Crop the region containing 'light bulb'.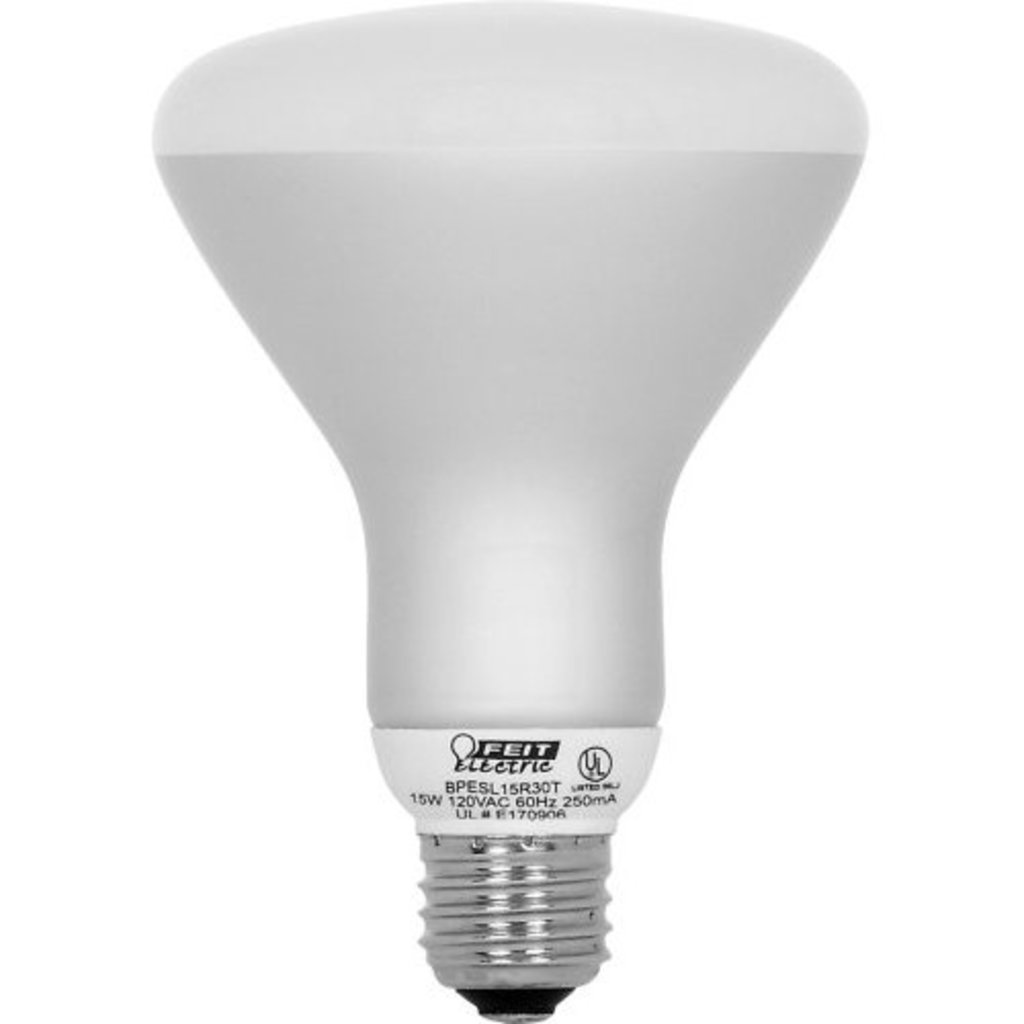
Crop region: rect(152, 0, 866, 1022).
